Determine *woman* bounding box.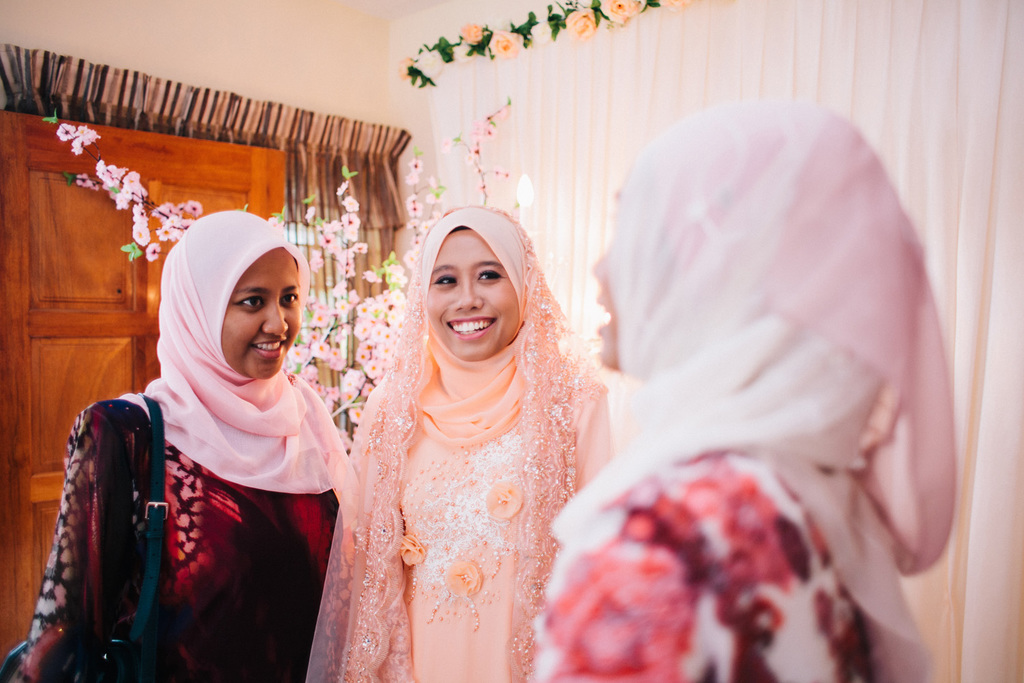
Determined: [x1=319, y1=192, x2=624, y2=672].
